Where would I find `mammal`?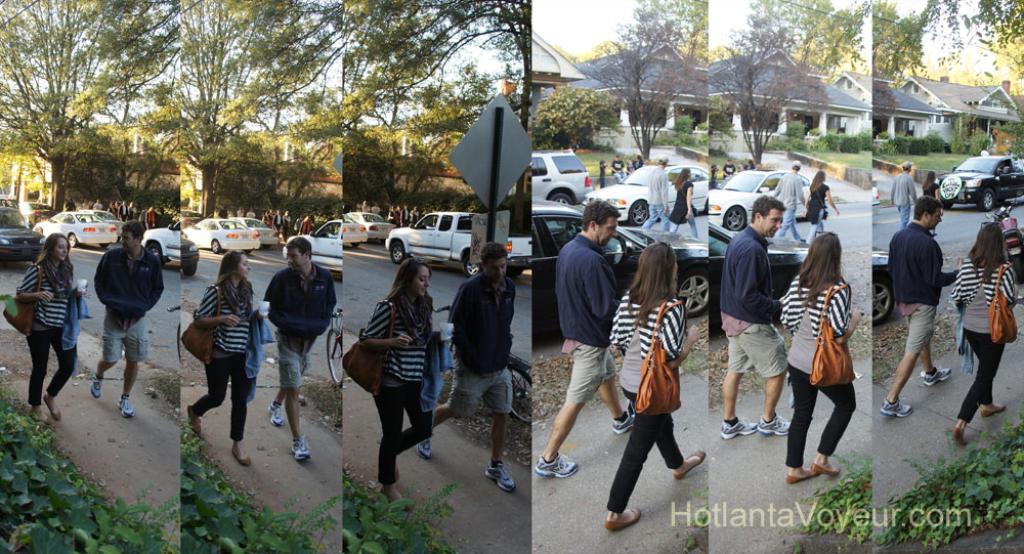
At 712, 162, 720, 180.
